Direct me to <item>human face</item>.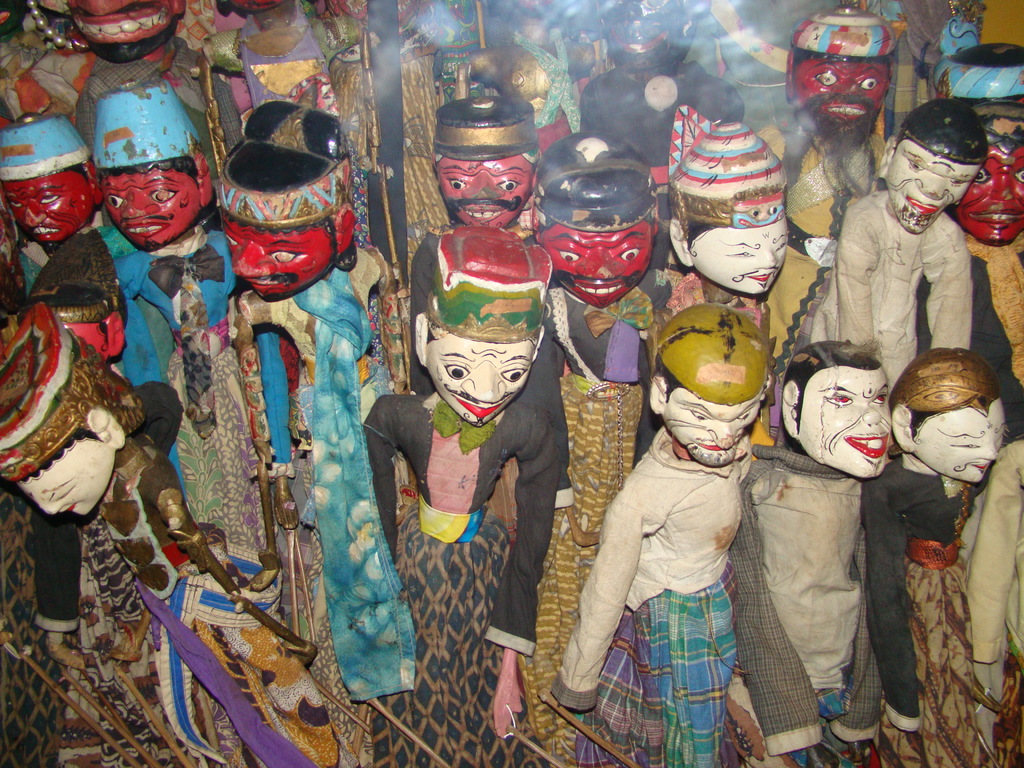
Direction: <bbox>915, 403, 1006, 484</bbox>.
